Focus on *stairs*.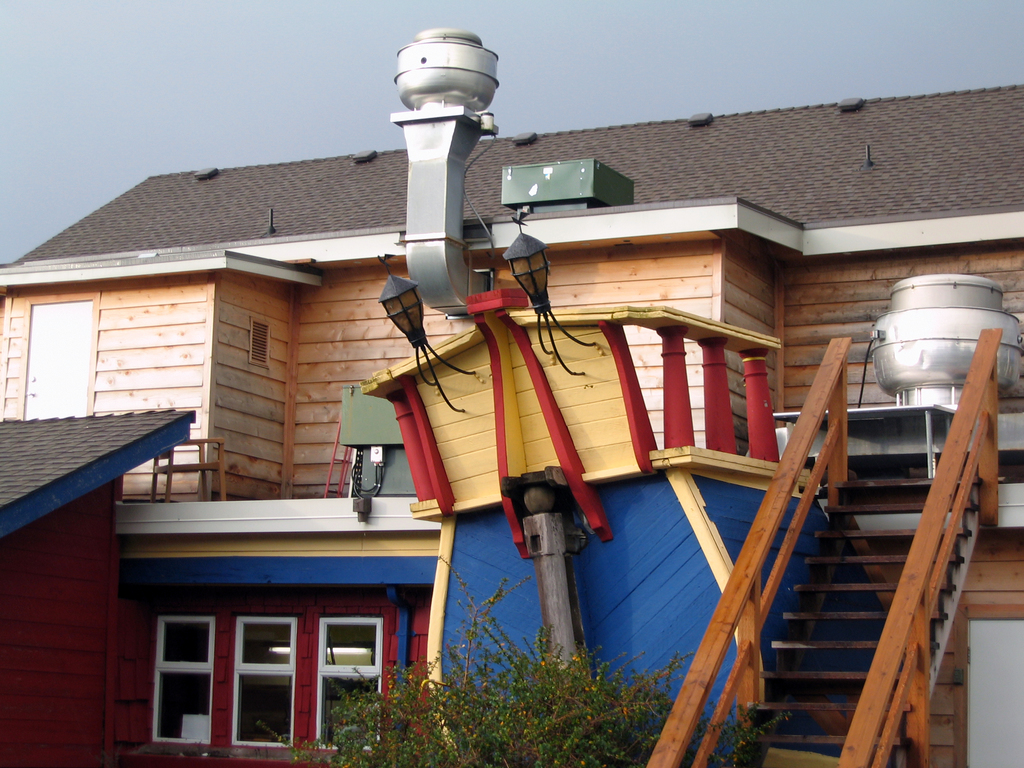
Focused at 737 481 981 767.
